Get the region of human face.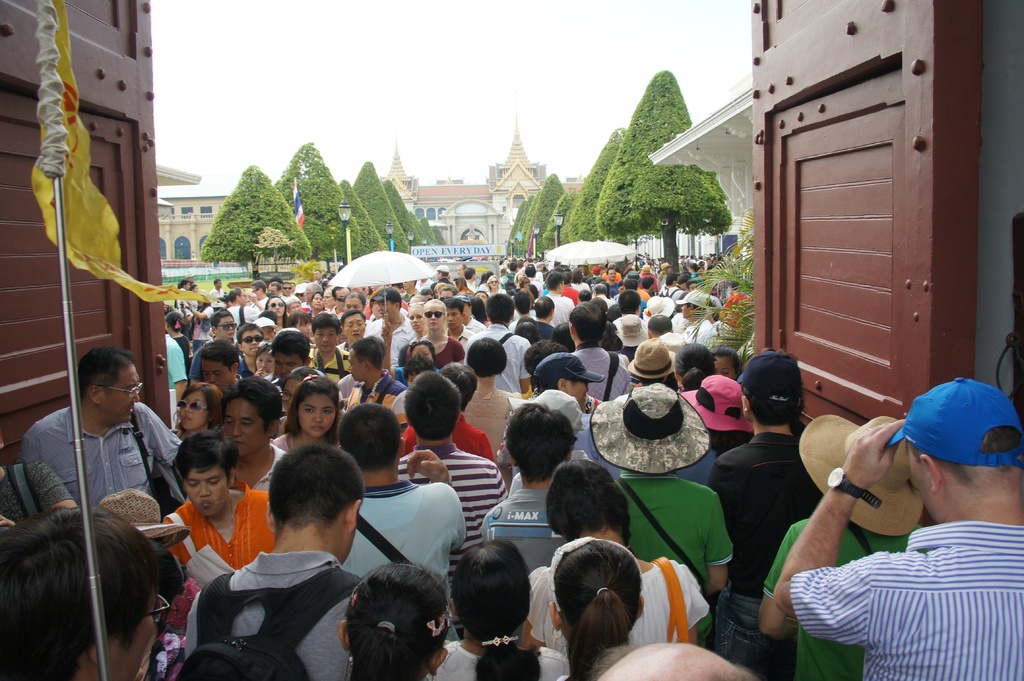
{"left": 298, "top": 392, "right": 337, "bottom": 435}.
